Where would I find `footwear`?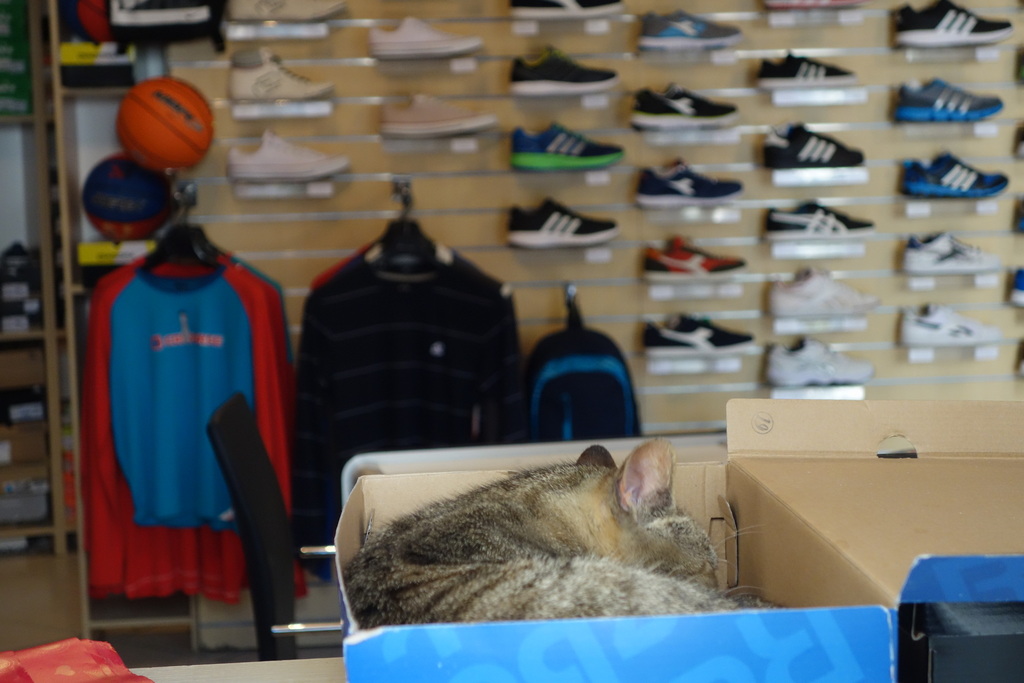
At select_region(899, 230, 1009, 274).
